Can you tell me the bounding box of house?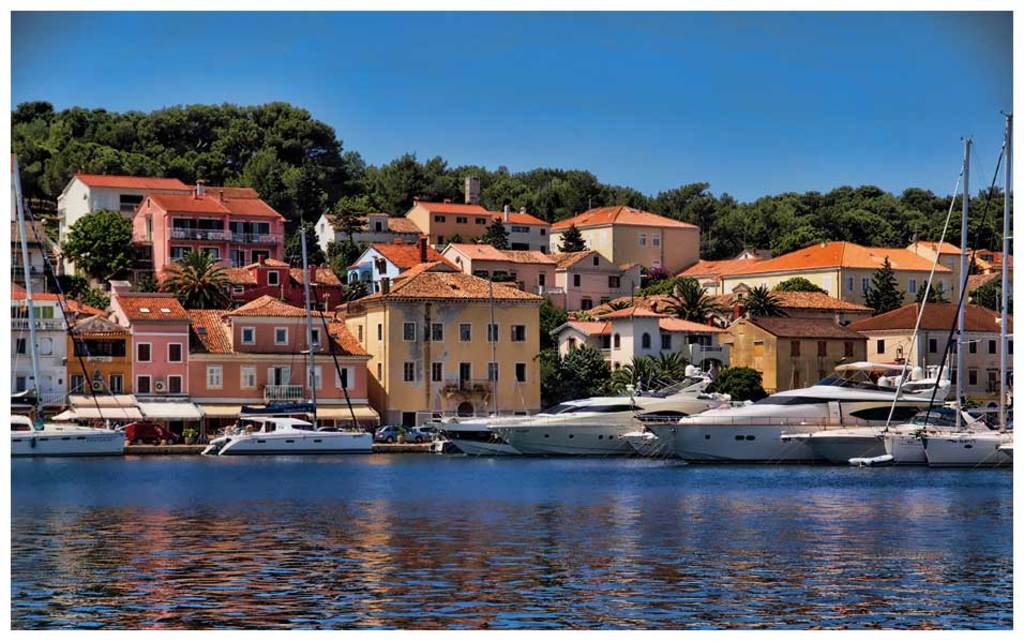
Rect(408, 199, 495, 248).
